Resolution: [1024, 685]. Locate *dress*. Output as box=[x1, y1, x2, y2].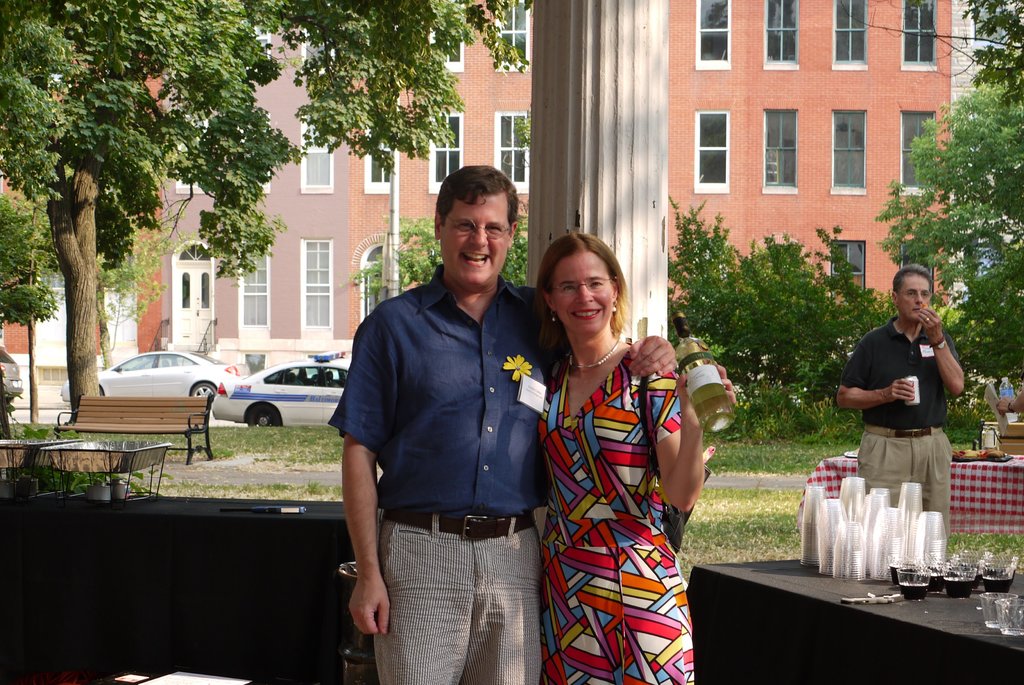
box=[538, 348, 695, 684].
